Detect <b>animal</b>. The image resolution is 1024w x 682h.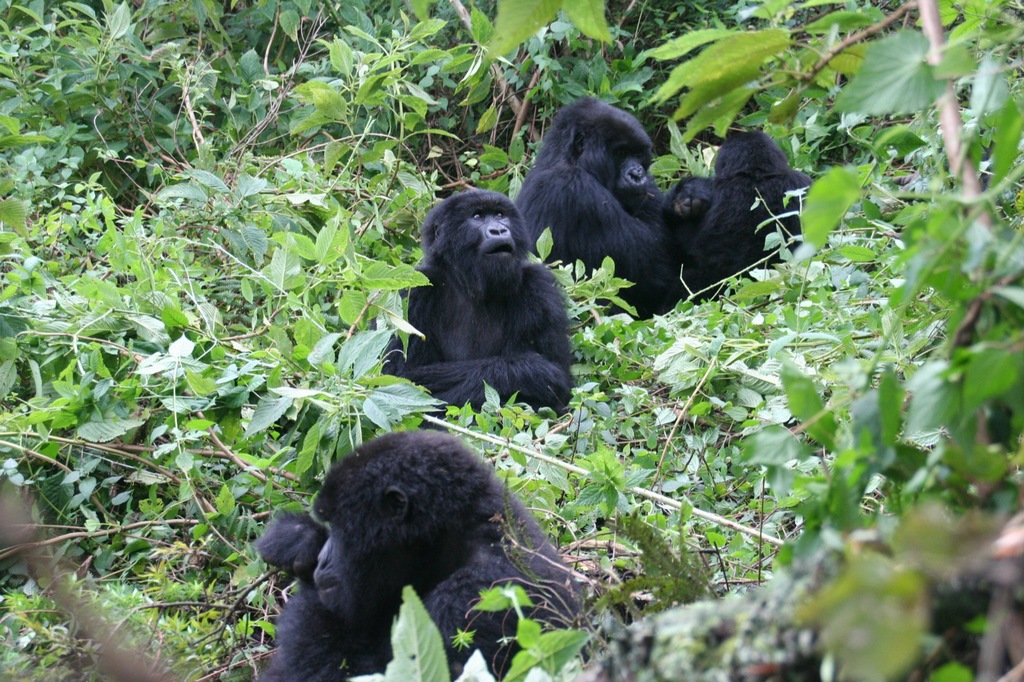
region(260, 427, 597, 681).
